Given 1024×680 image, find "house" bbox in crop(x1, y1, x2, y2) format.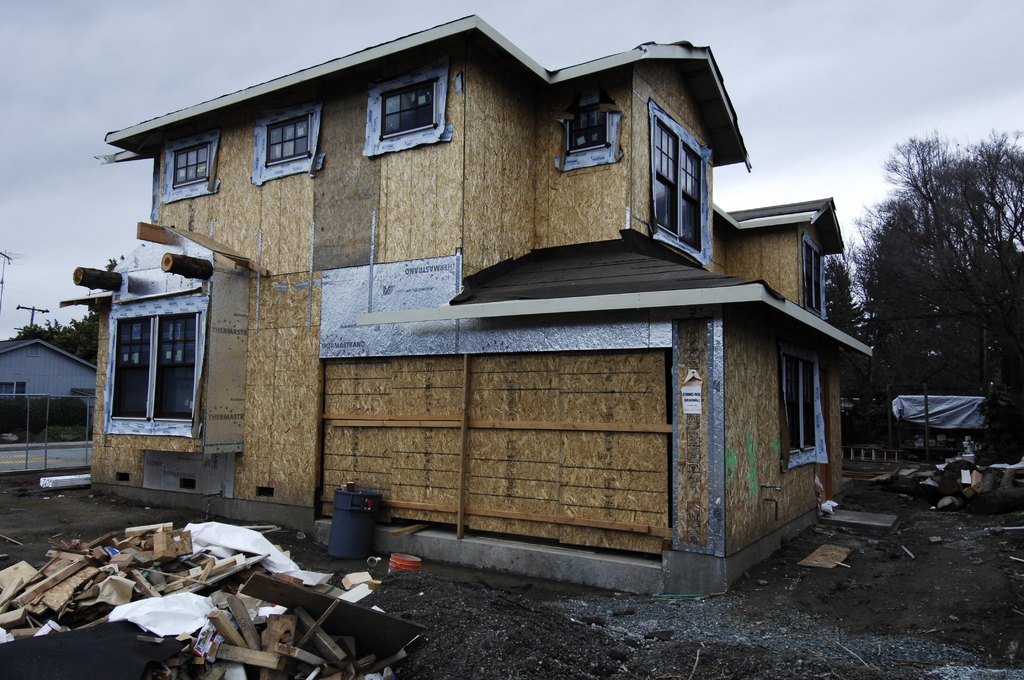
crop(0, 337, 99, 480).
